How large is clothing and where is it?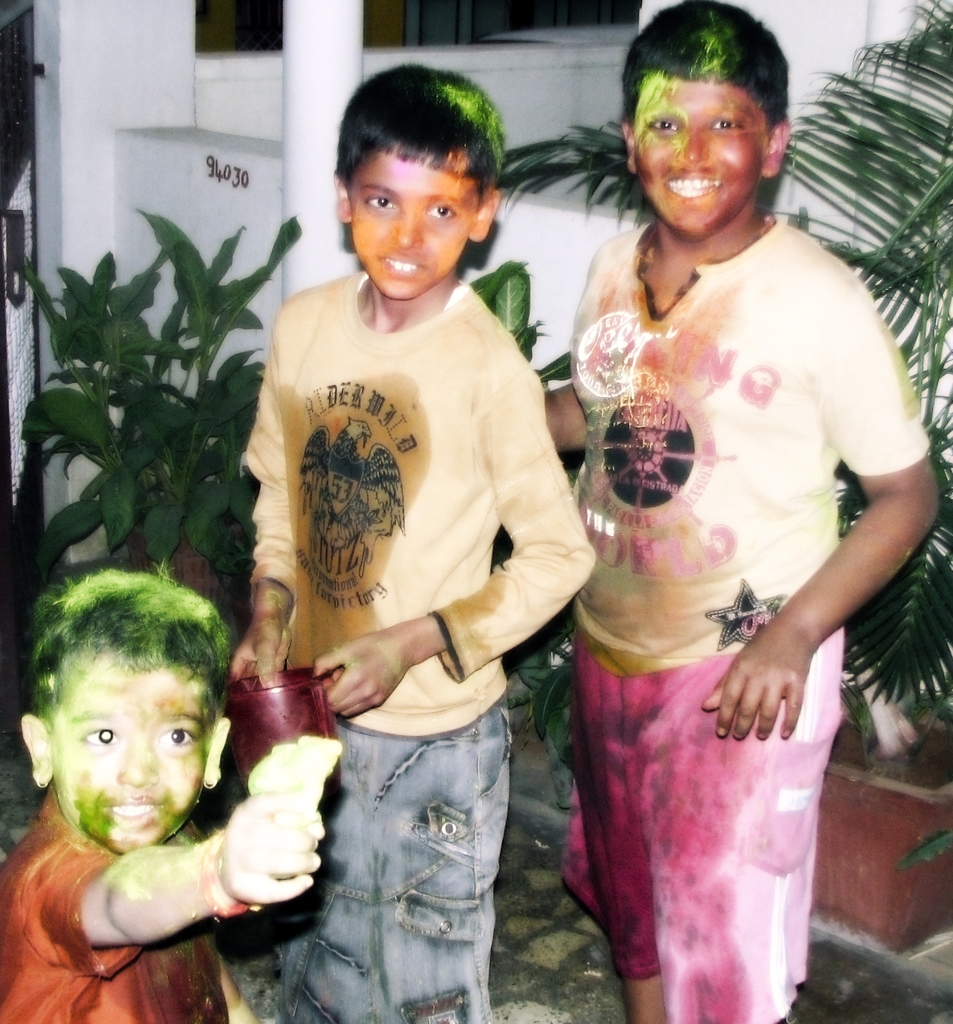
Bounding box: bbox(0, 788, 223, 1023).
